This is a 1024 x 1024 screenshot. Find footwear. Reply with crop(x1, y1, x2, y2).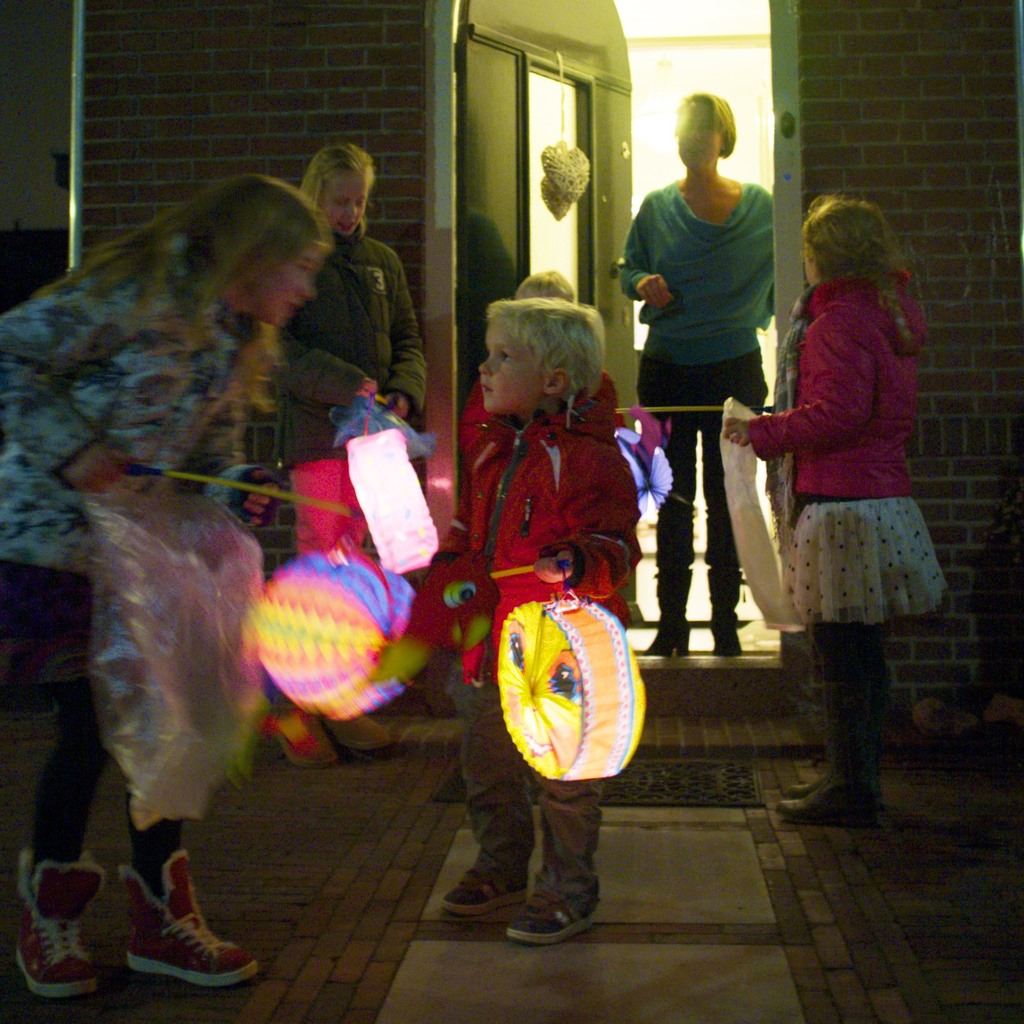
crop(443, 864, 530, 917).
